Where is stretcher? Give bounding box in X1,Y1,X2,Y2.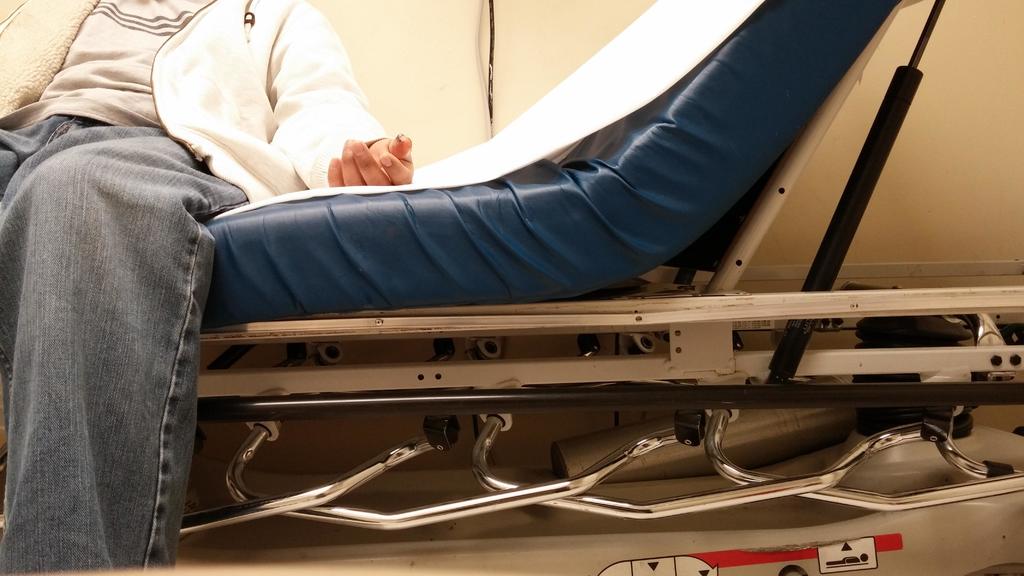
177,0,1023,575.
